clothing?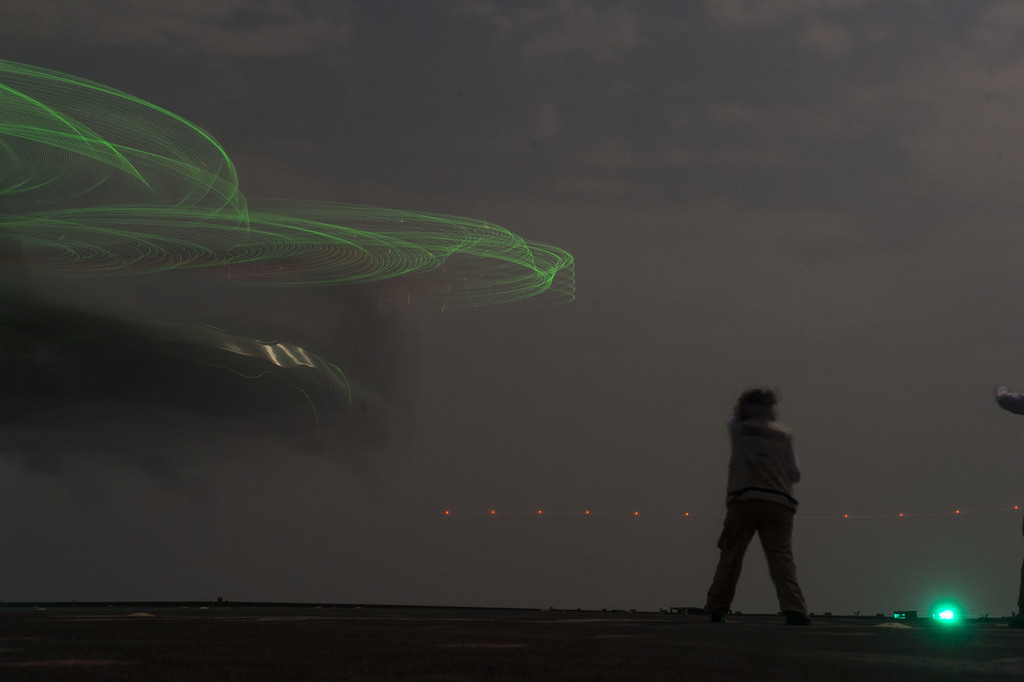
Rect(710, 417, 815, 620)
